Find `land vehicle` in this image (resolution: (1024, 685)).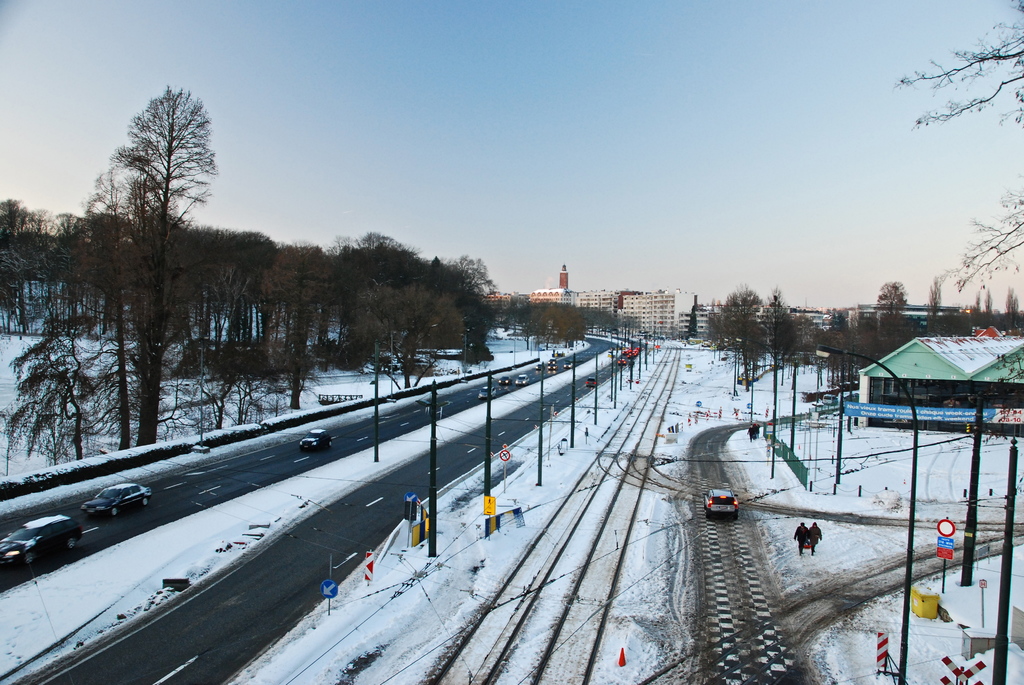
select_region(546, 357, 557, 366).
